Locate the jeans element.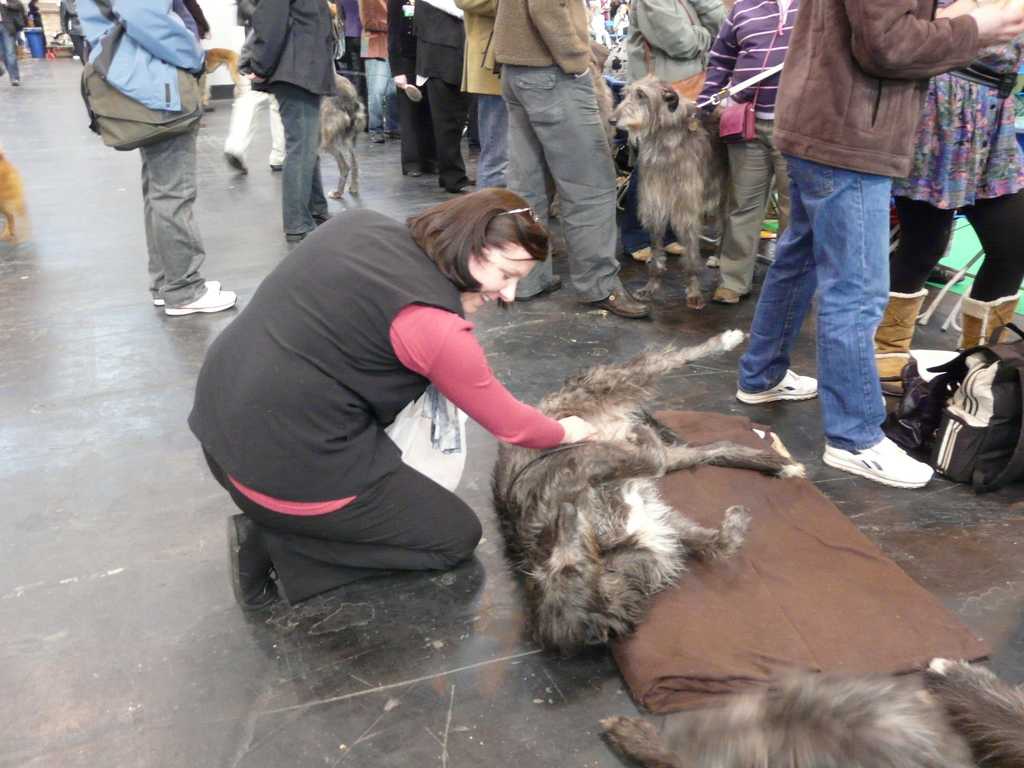
Element bbox: bbox=[271, 86, 328, 236].
